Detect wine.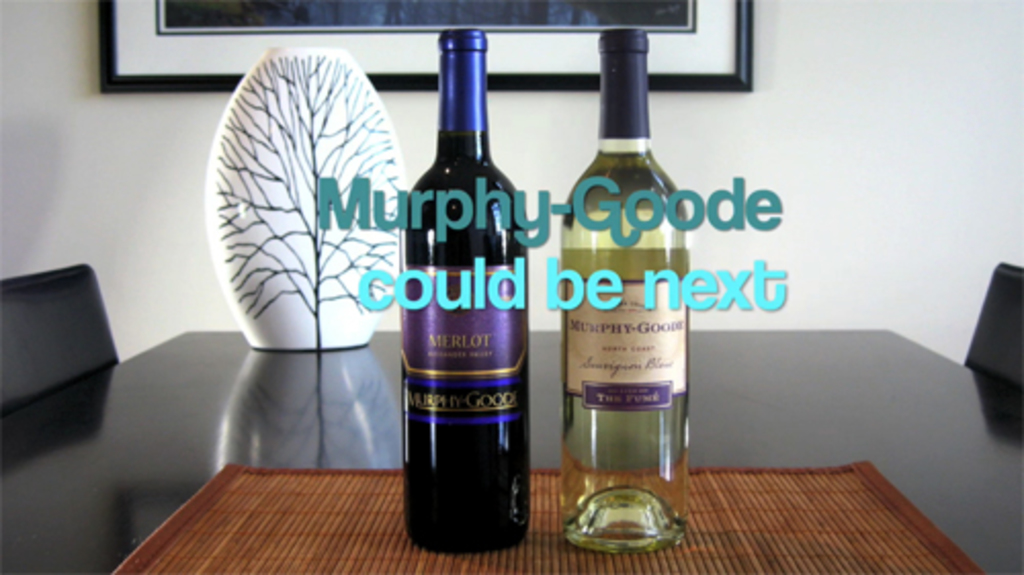
Detected at <box>559,27,688,550</box>.
